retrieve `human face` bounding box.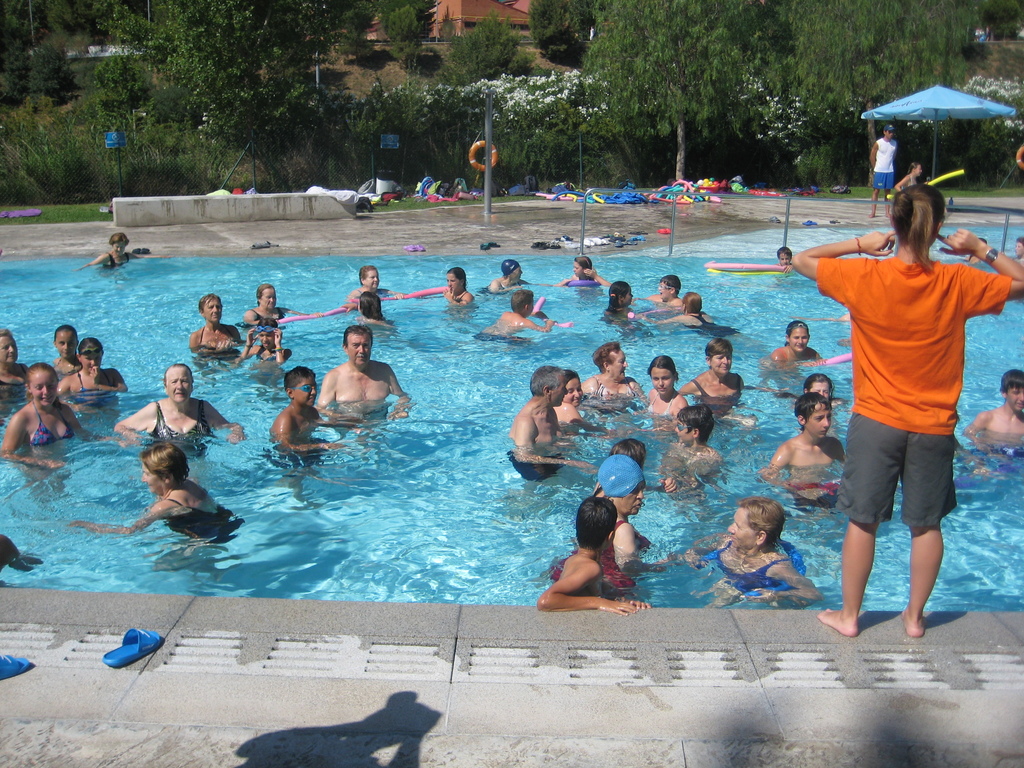
Bounding box: box=[730, 507, 755, 545].
